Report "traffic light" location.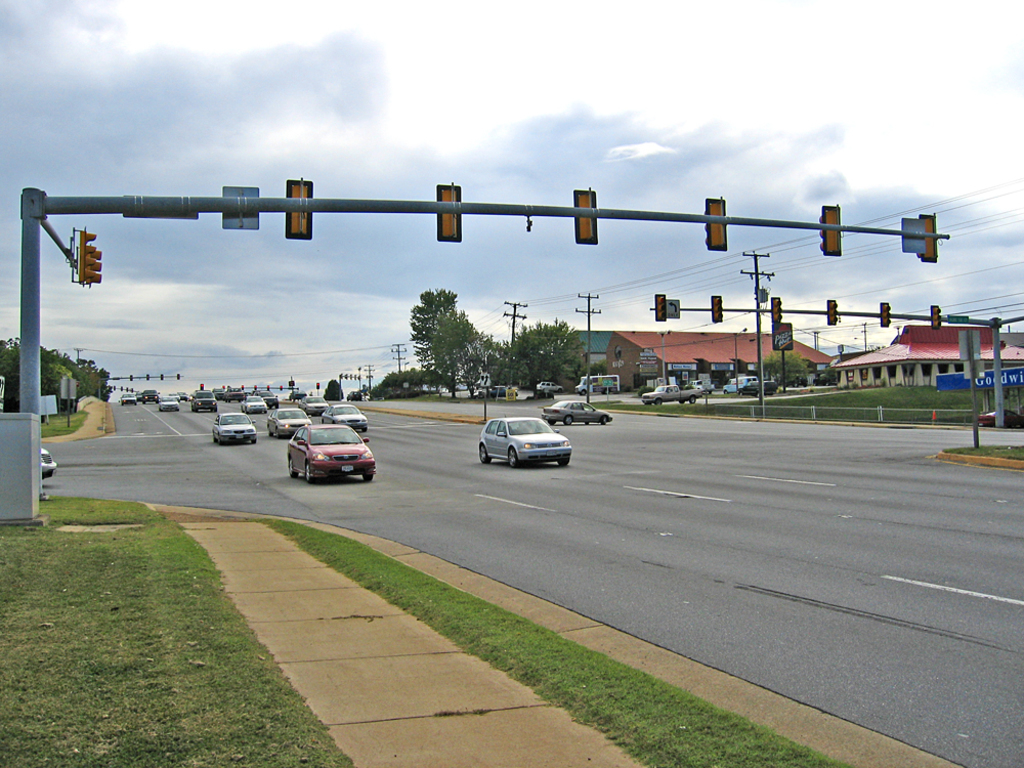
Report: [177, 374, 180, 379].
